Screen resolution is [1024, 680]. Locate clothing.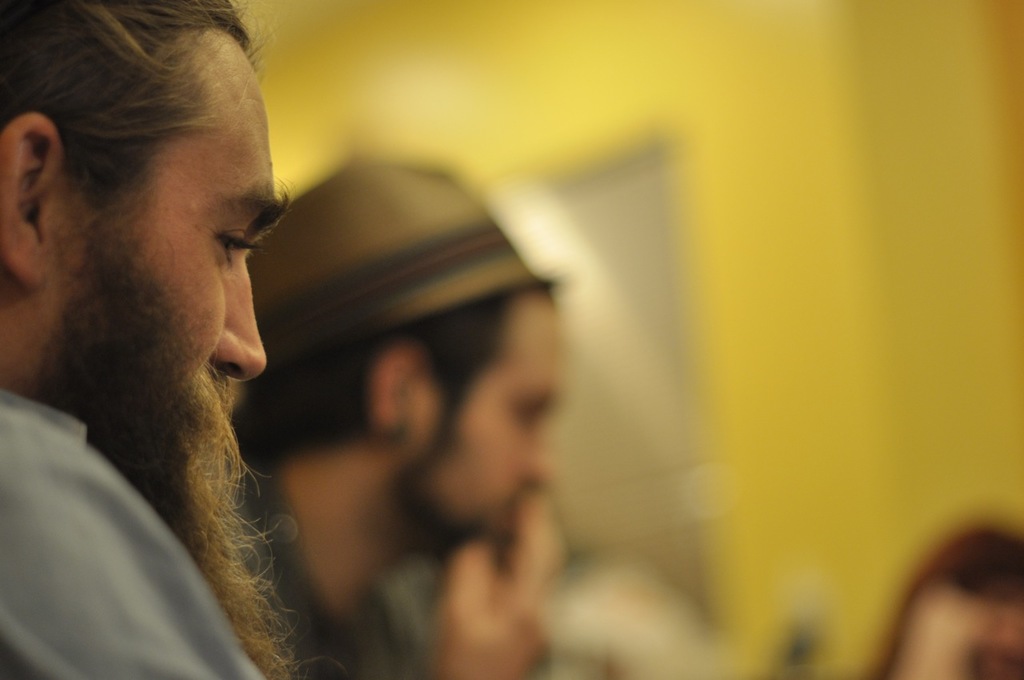
l=0, t=388, r=273, b=679.
